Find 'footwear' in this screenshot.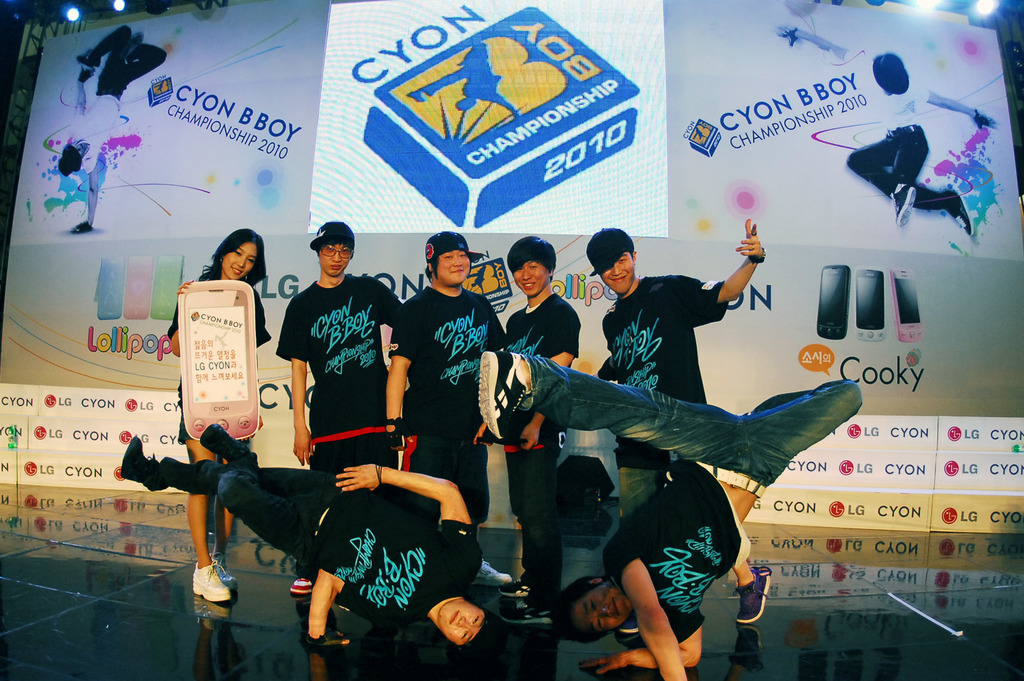
The bounding box for 'footwear' is {"x1": 291, "y1": 576, "x2": 311, "y2": 593}.
